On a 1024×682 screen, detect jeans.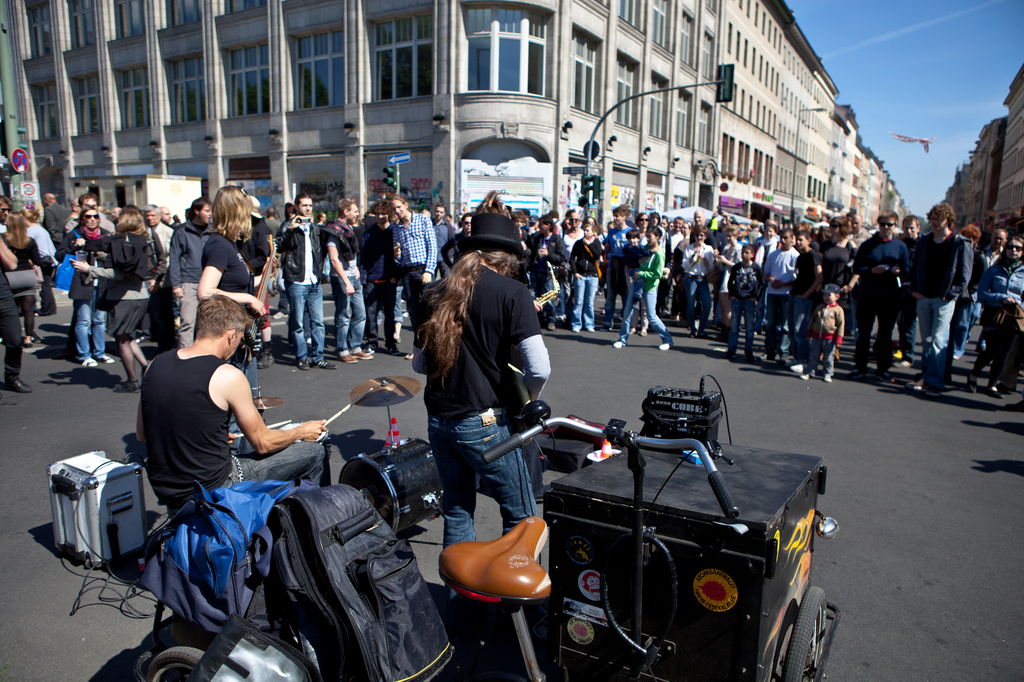
select_region(75, 291, 110, 358).
